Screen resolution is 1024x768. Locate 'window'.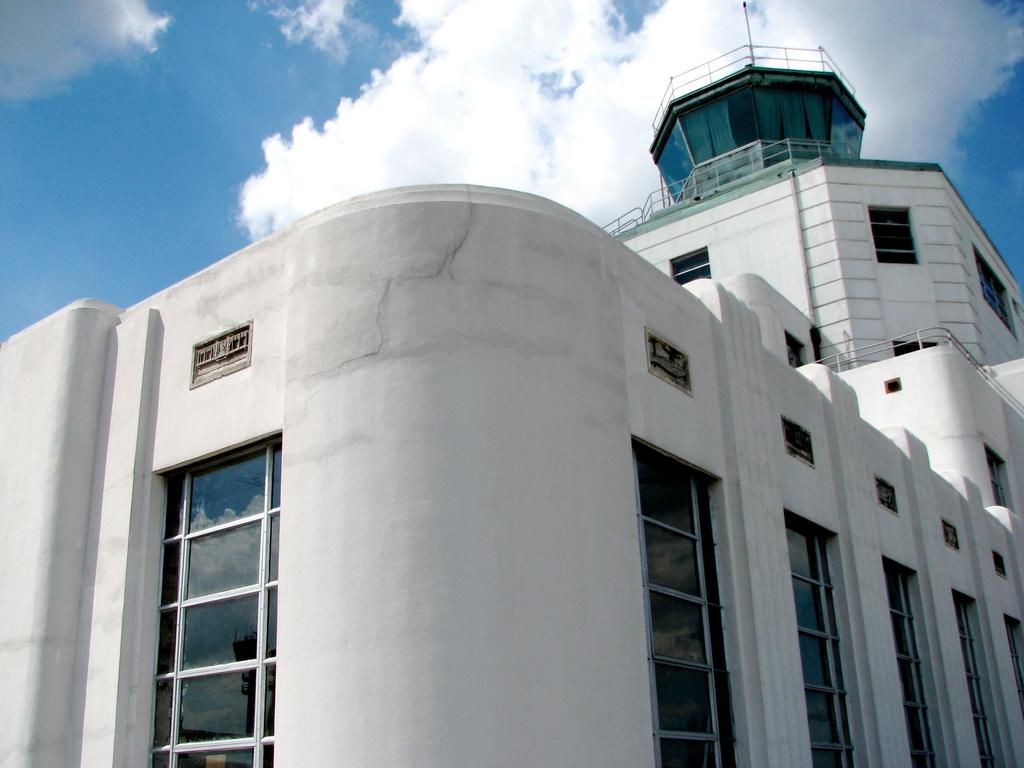
left=869, top=207, right=920, bottom=265.
